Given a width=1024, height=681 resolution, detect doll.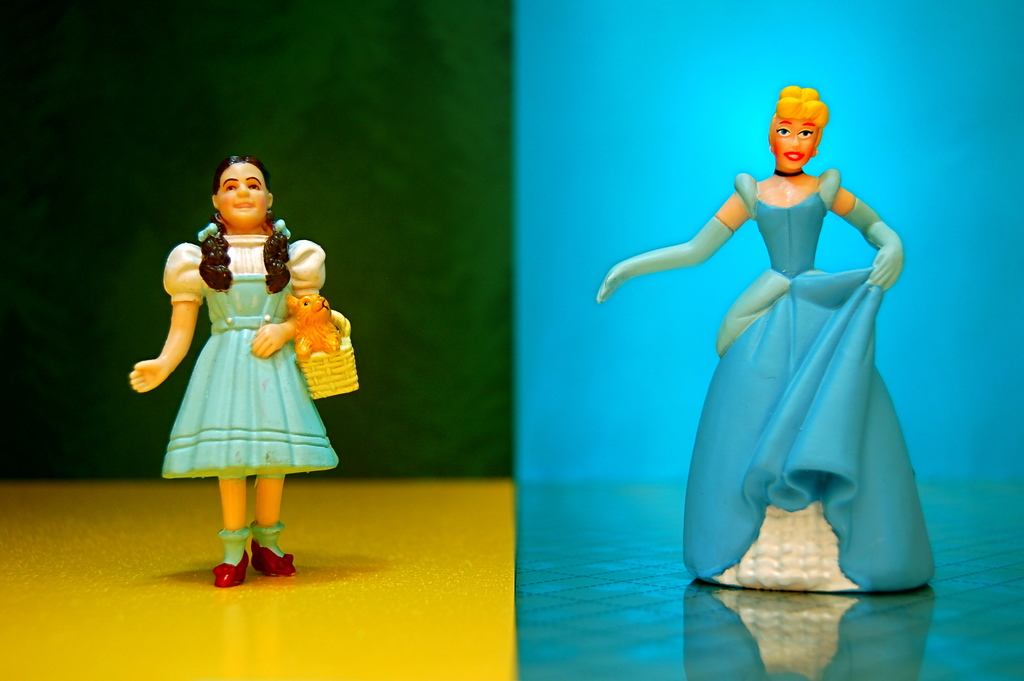
locate(123, 153, 362, 589).
